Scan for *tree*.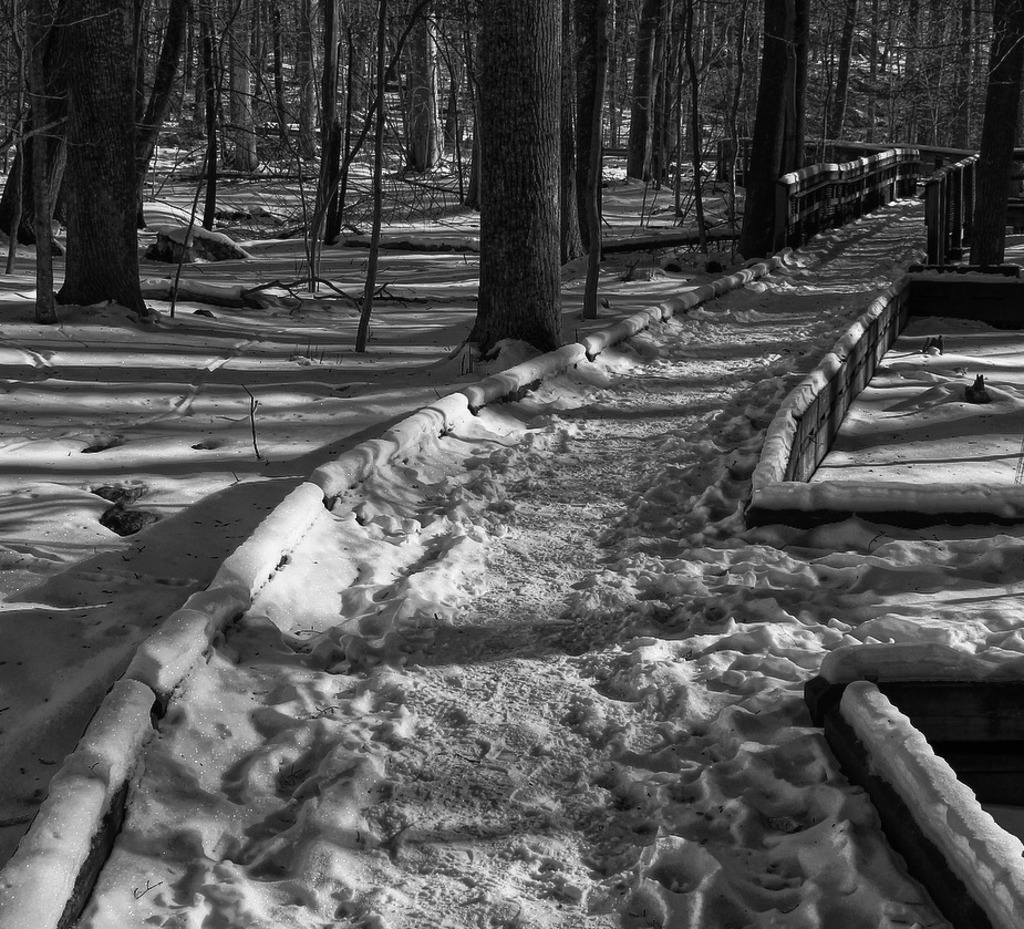
Scan result: [277, 0, 433, 258].
